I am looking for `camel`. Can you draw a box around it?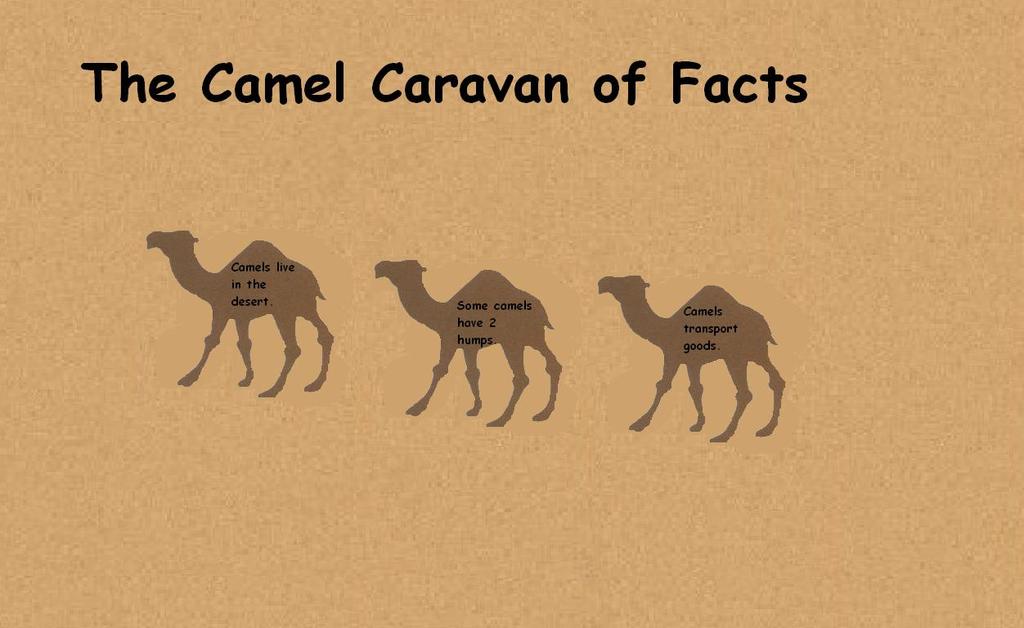
Sure, the bounding box is <box>371,256,565,426</box>.
